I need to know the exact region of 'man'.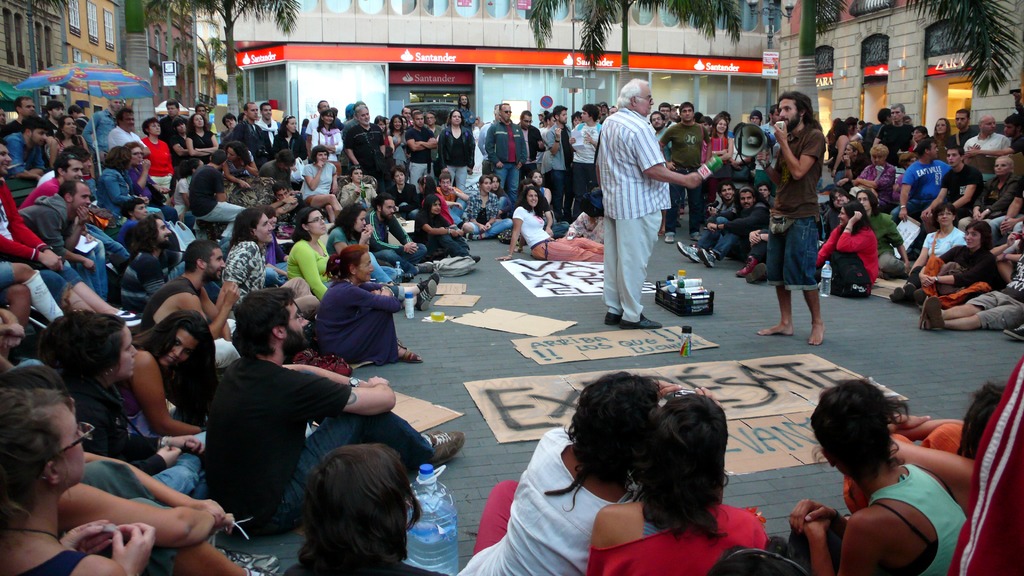
Region: box=[595, 80, 701, 328].
